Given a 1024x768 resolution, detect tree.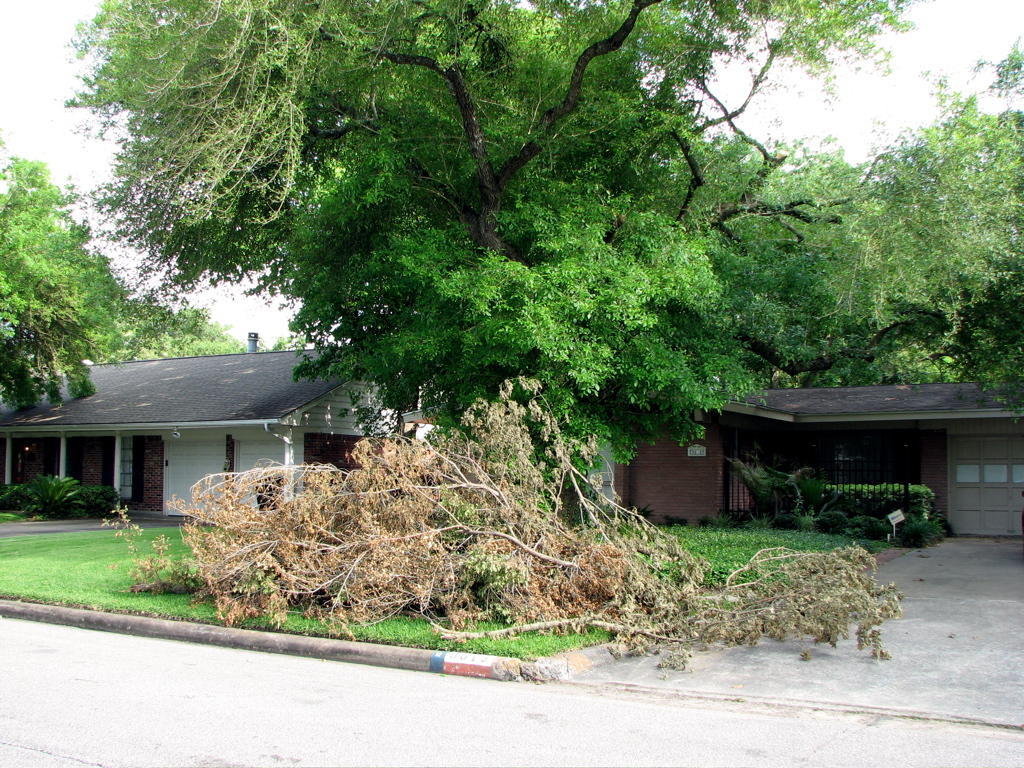
left=659, top=115, right=1023, bottom=388.
